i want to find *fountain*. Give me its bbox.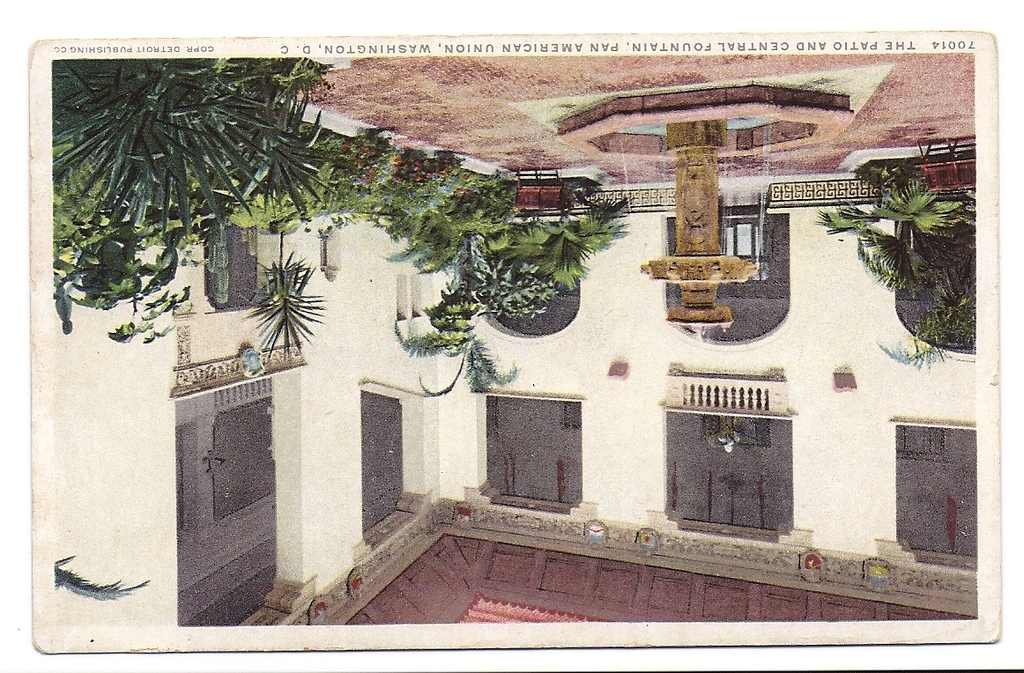
detection(558, 80, 855, 363).
